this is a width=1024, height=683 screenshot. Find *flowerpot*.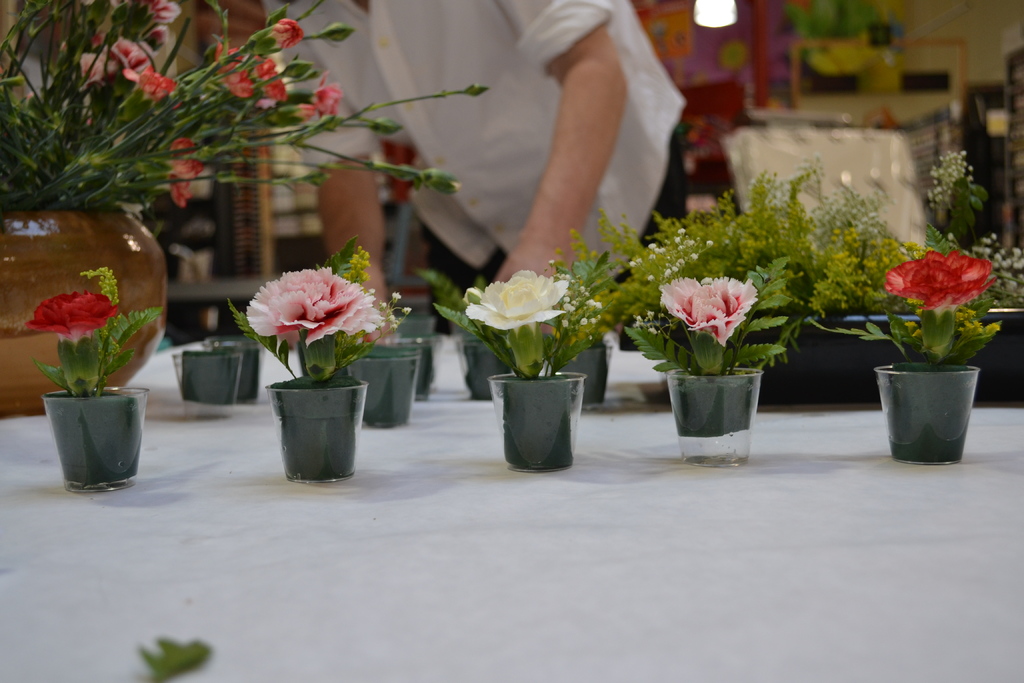
Bounding box: region(271, 382, 367, 483).
